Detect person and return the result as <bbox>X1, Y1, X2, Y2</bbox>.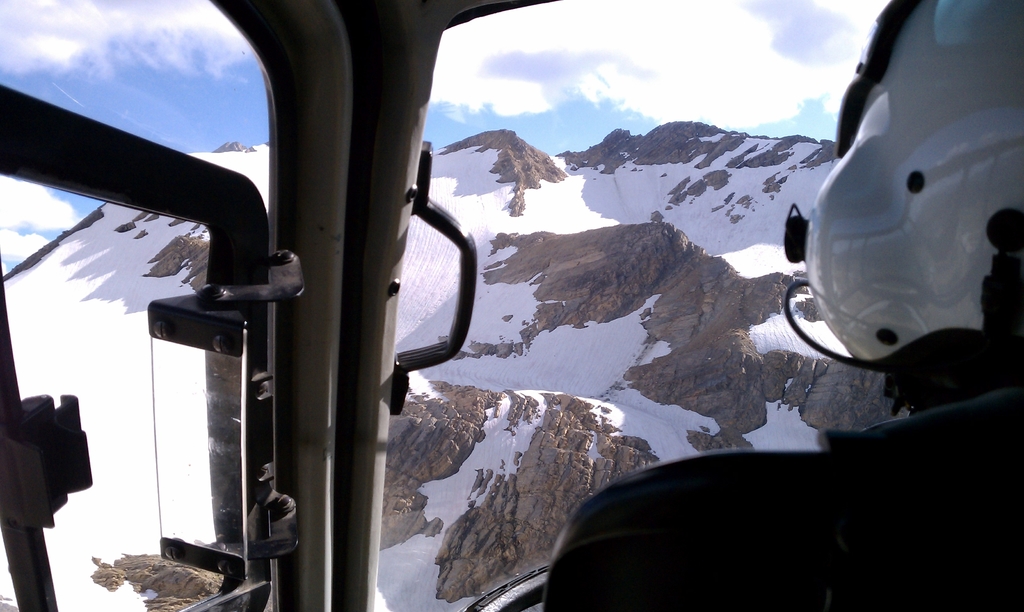
<bbox>522, 0, 1023, 611</bbox>.
